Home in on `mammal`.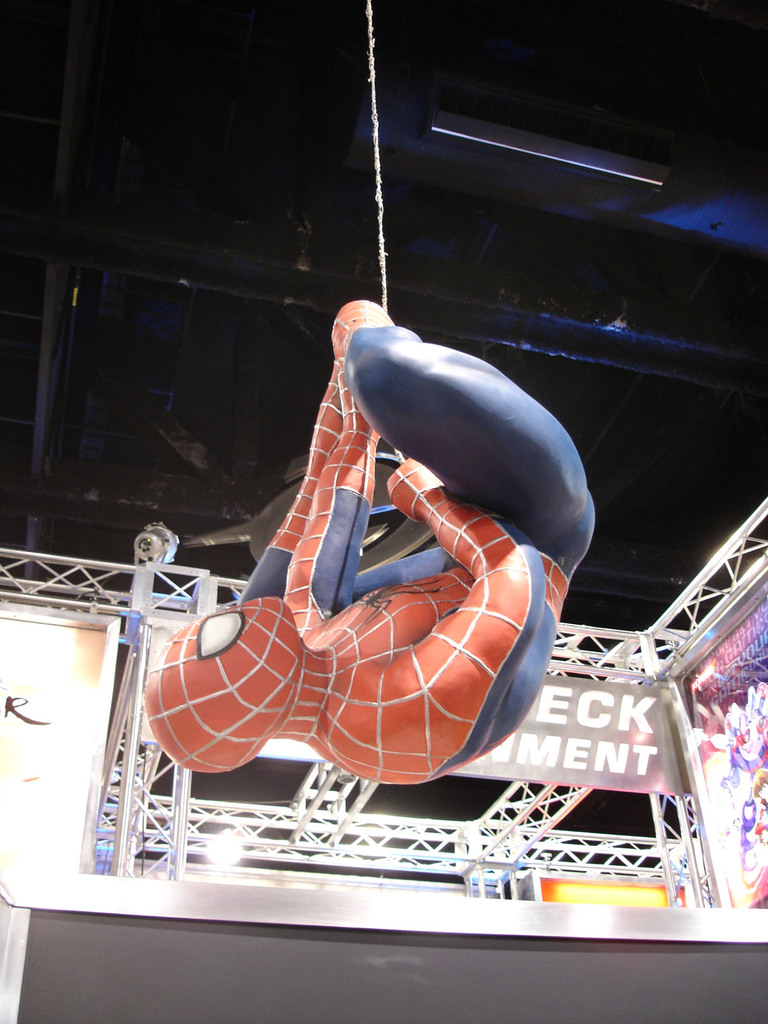
Homed in at 143/300/598/783.
